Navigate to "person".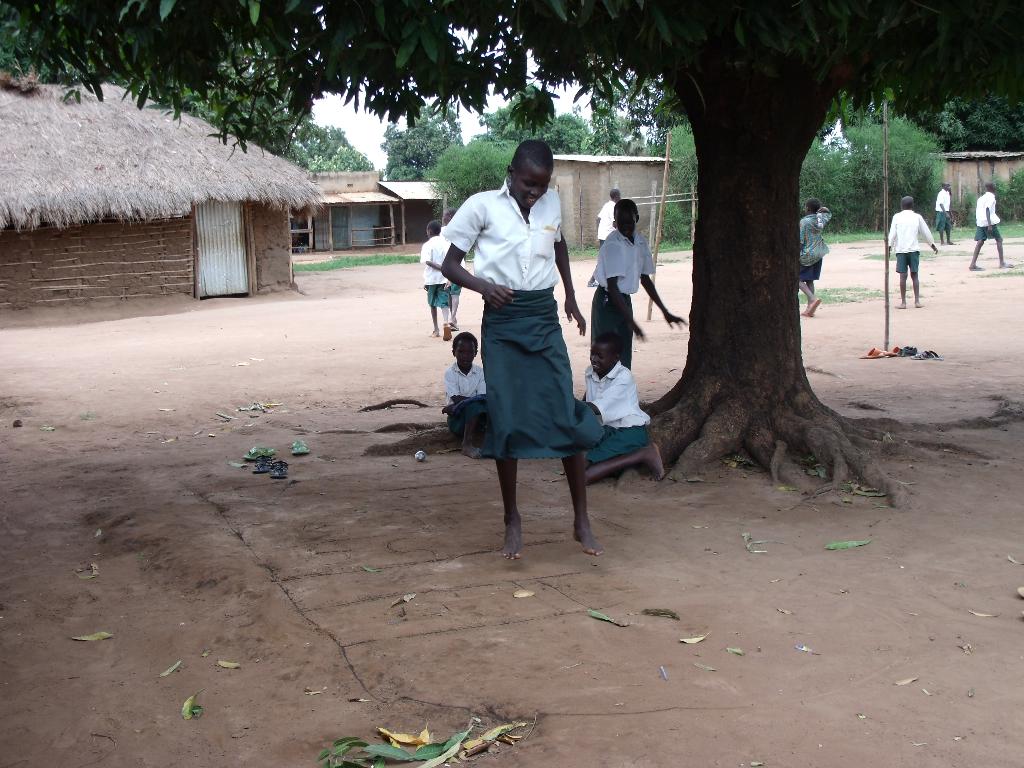
Navigation target: 968, 186, 1007, 269.
